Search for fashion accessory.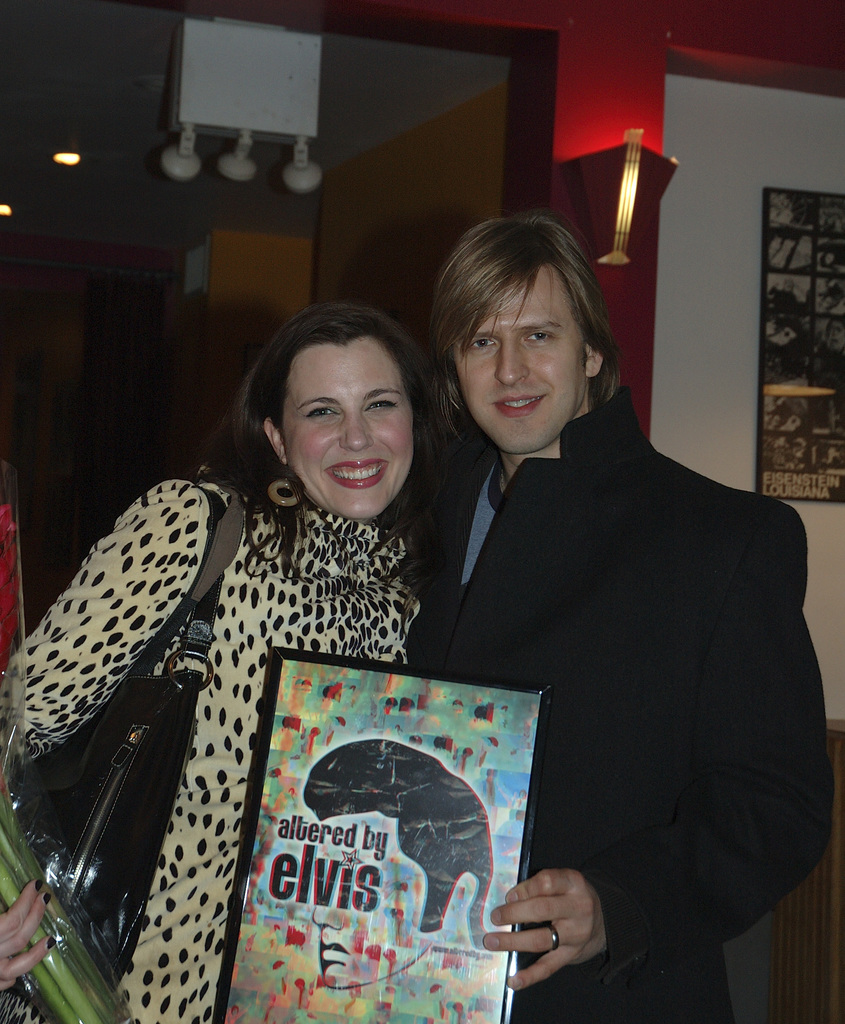
Found at select_region(262, 481, 294, 512).
